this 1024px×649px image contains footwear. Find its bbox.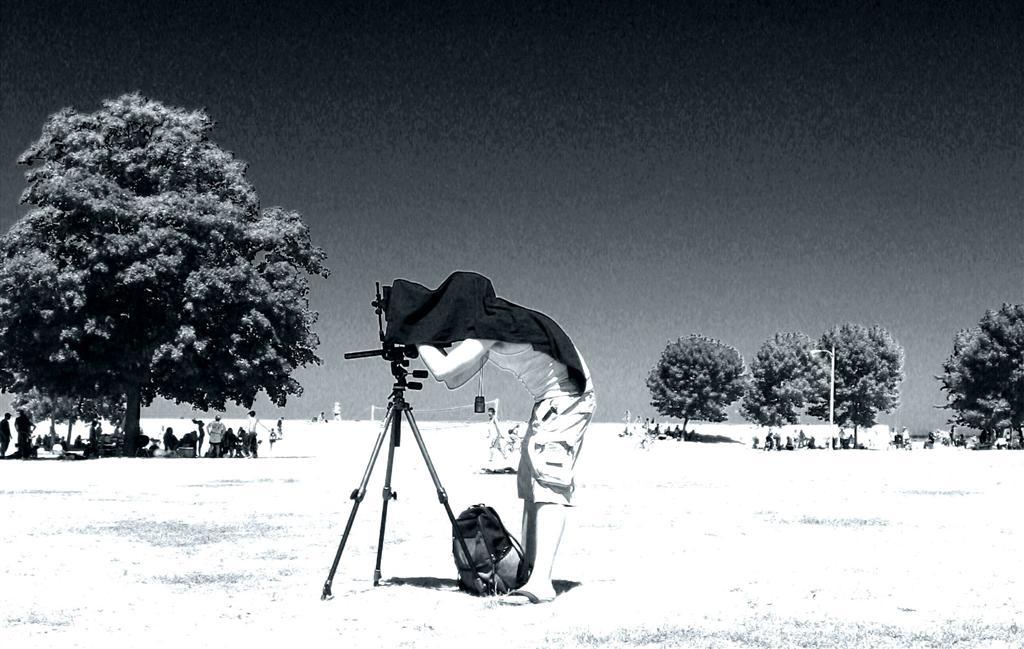
(left=501, top=589, right=540, bottom=607).
